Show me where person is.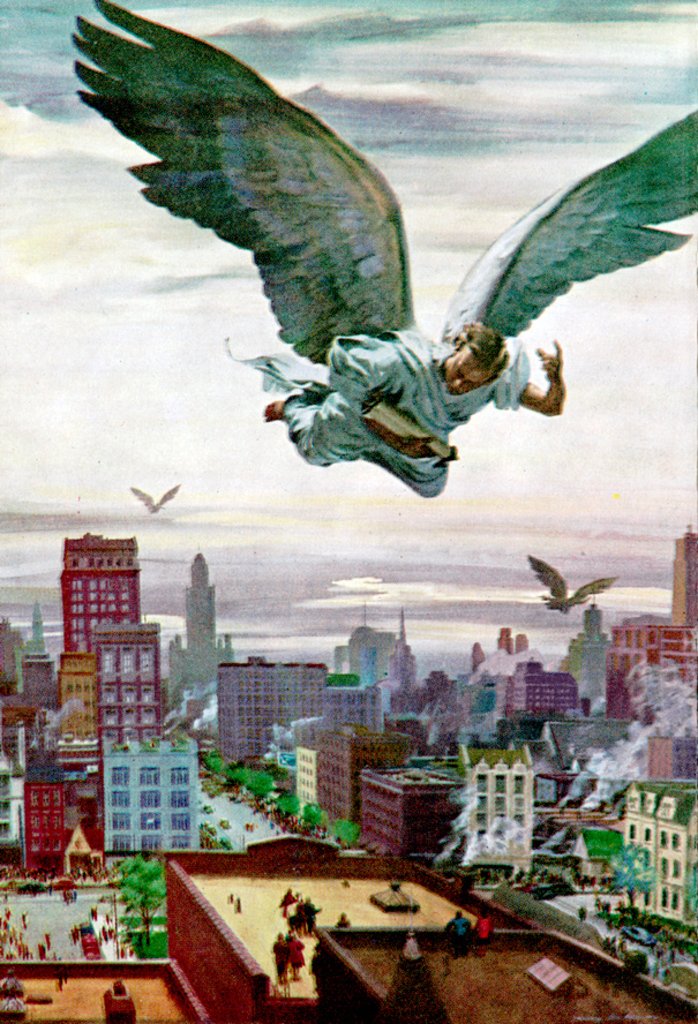
person is at [x1=89, y1=904, x2=105, y2=926].
